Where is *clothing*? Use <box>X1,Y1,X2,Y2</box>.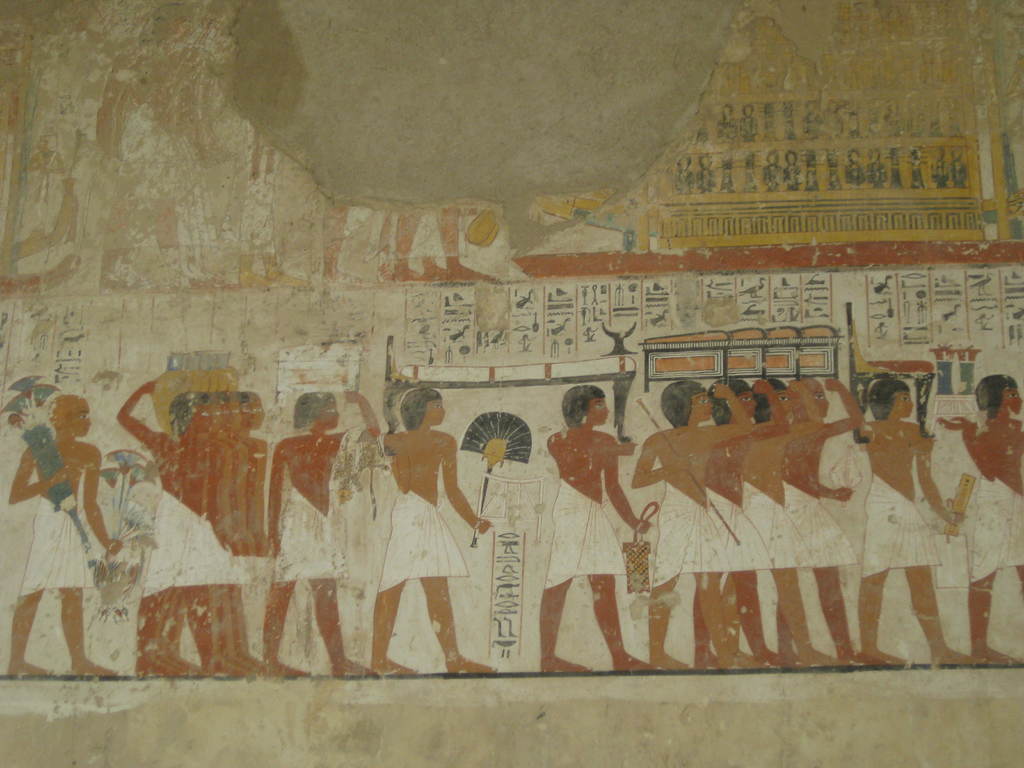
<box>22,493,99,600</box>.
